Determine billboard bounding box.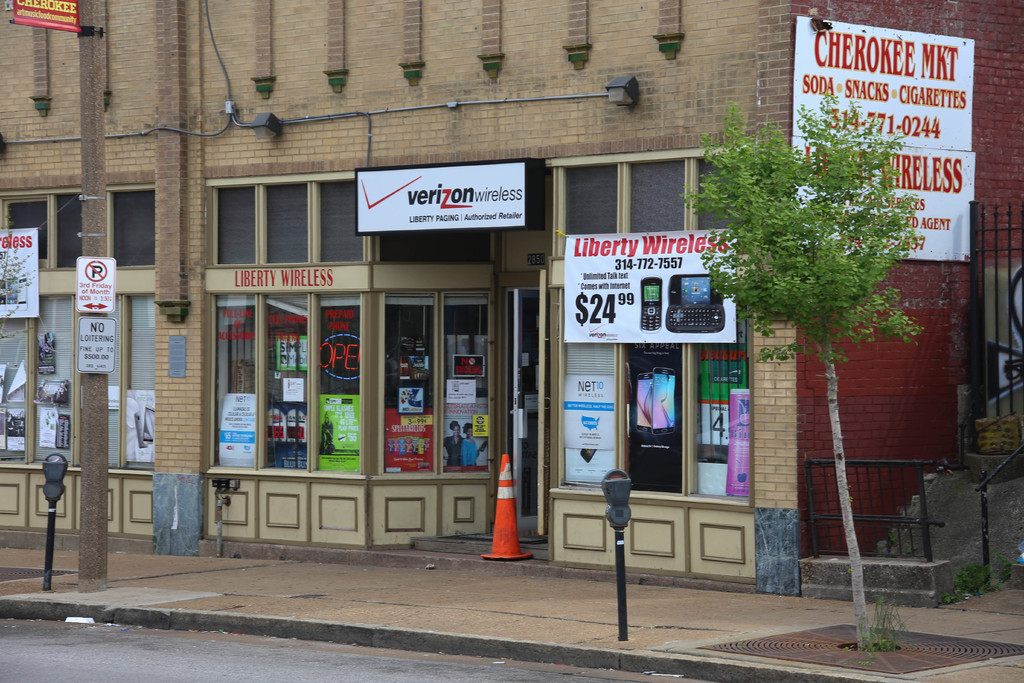
Determined: box=[316, 393, 359, 472].
